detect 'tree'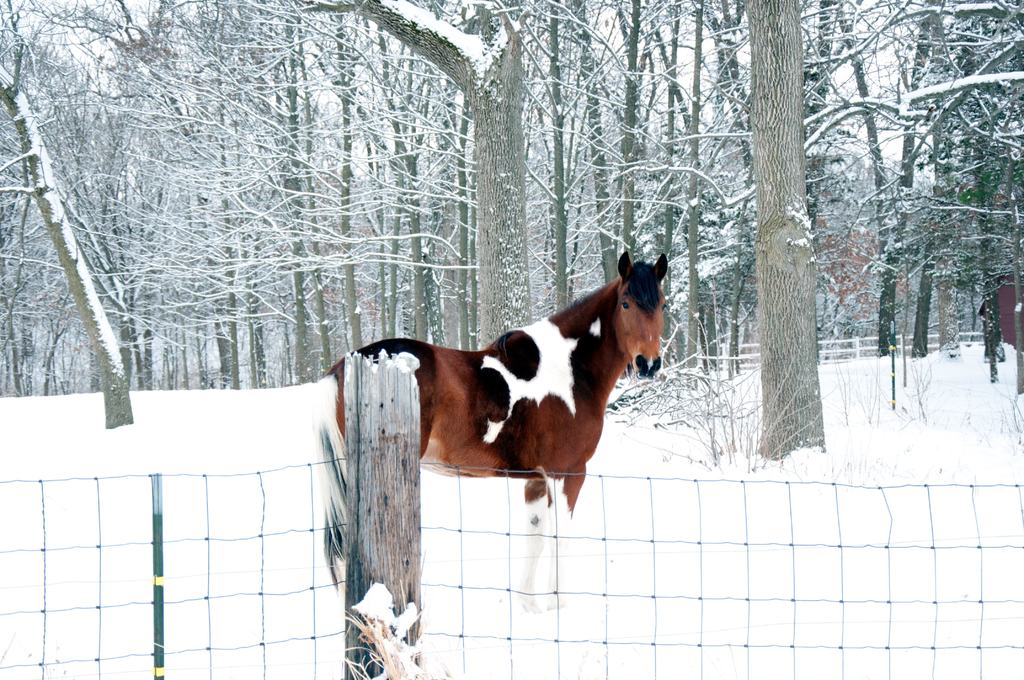
(162, 0, 377, 382)
